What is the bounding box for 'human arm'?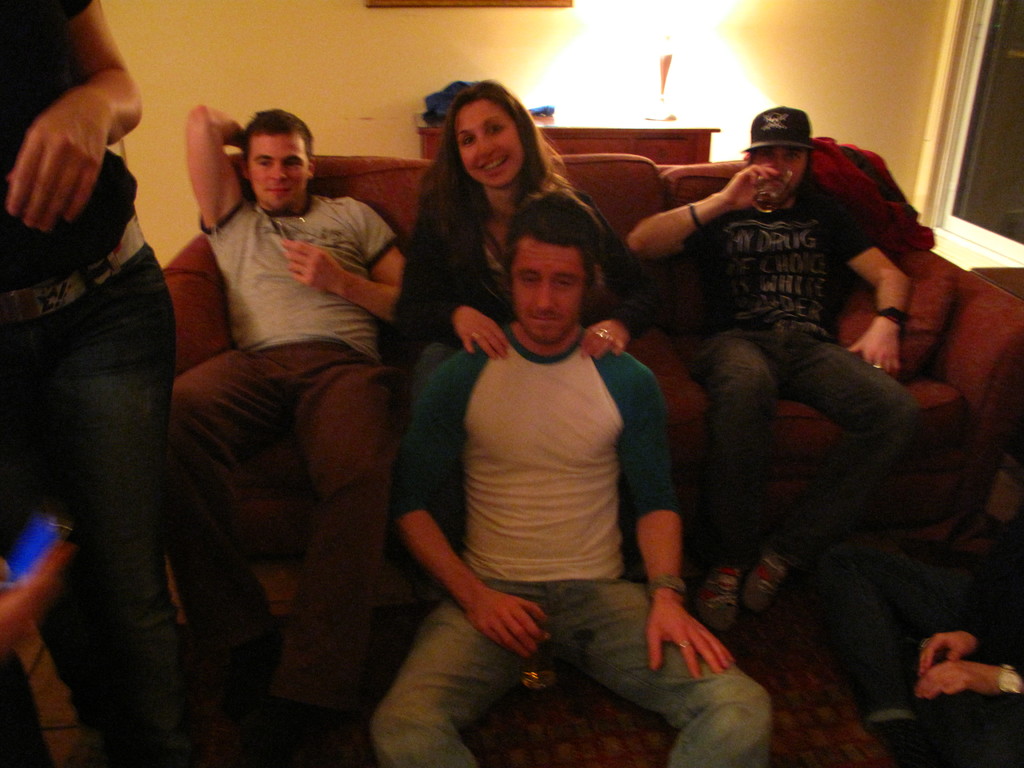
bbox=[916, 657, 1023, 698].
